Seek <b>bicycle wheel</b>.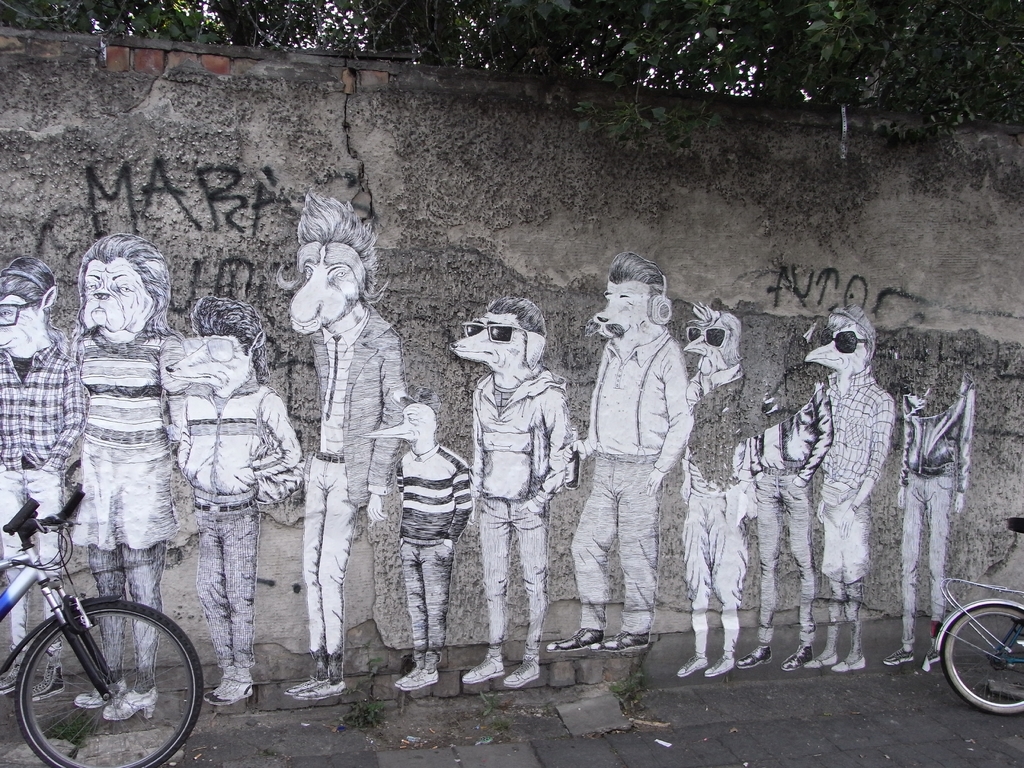
pyautogui.locateOnScreen(14, 597, 207, 767).
